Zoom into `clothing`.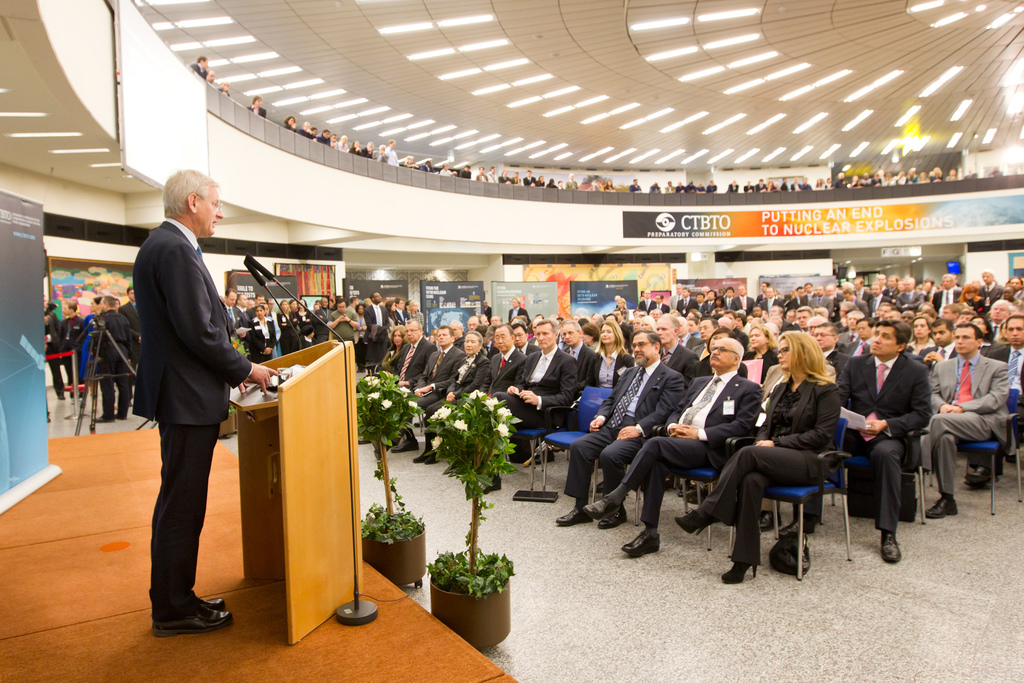
Zoom target: [867, 293, 895, 320].
